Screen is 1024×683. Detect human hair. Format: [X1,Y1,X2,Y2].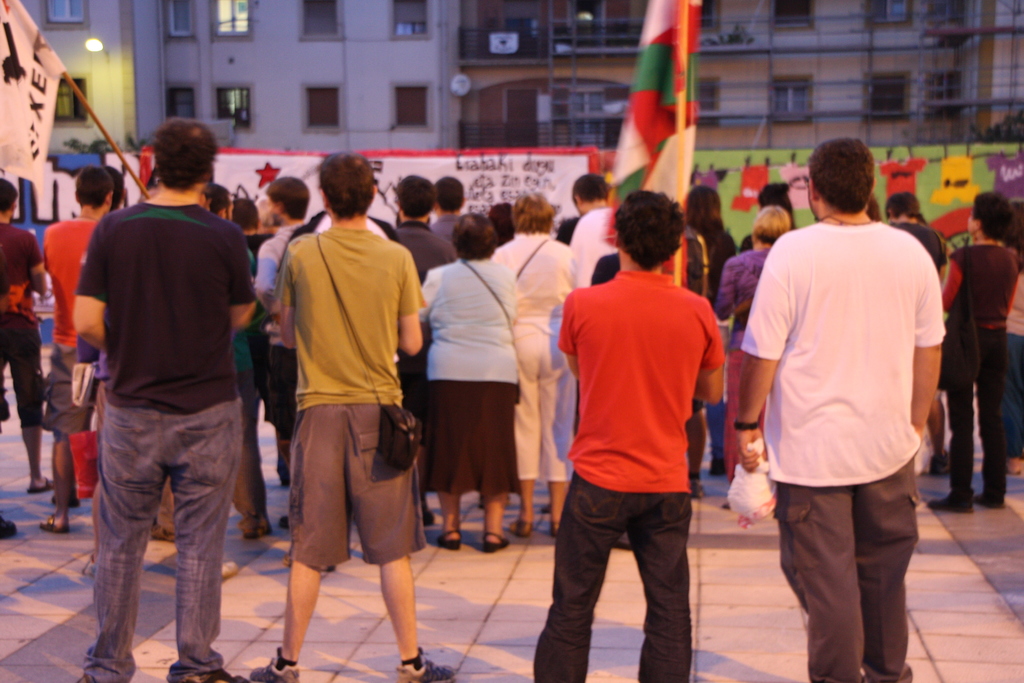
[0,178,18,219].
